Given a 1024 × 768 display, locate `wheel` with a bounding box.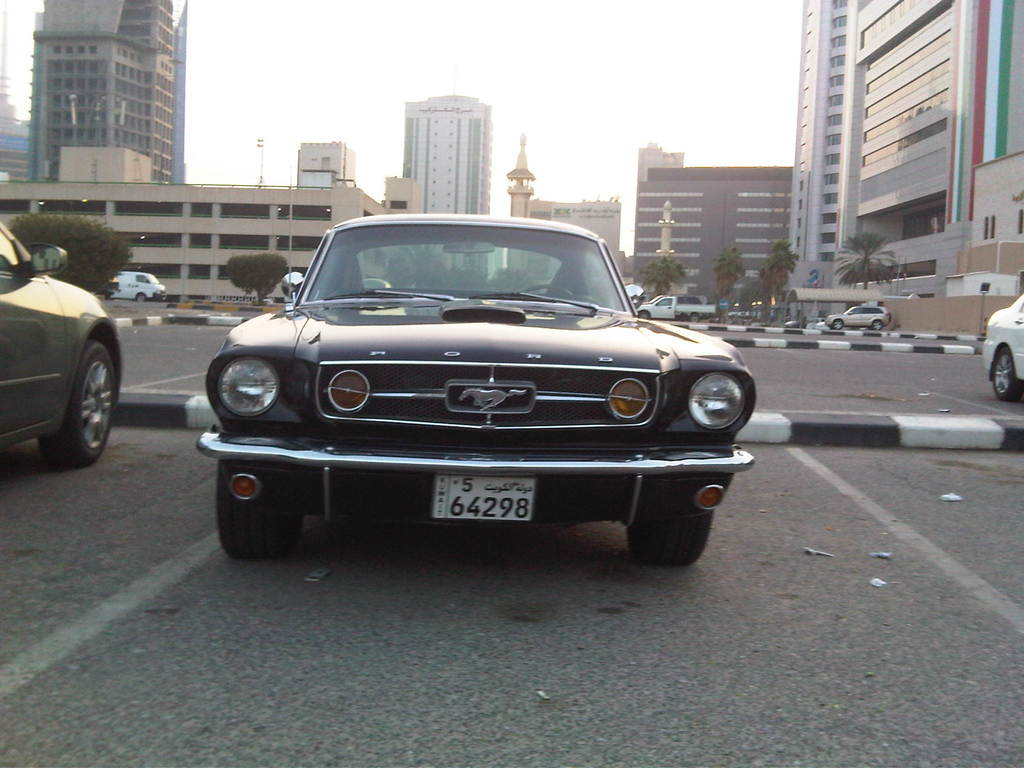
Located: (x1=638, y1=308, x2=649, y2=321).
